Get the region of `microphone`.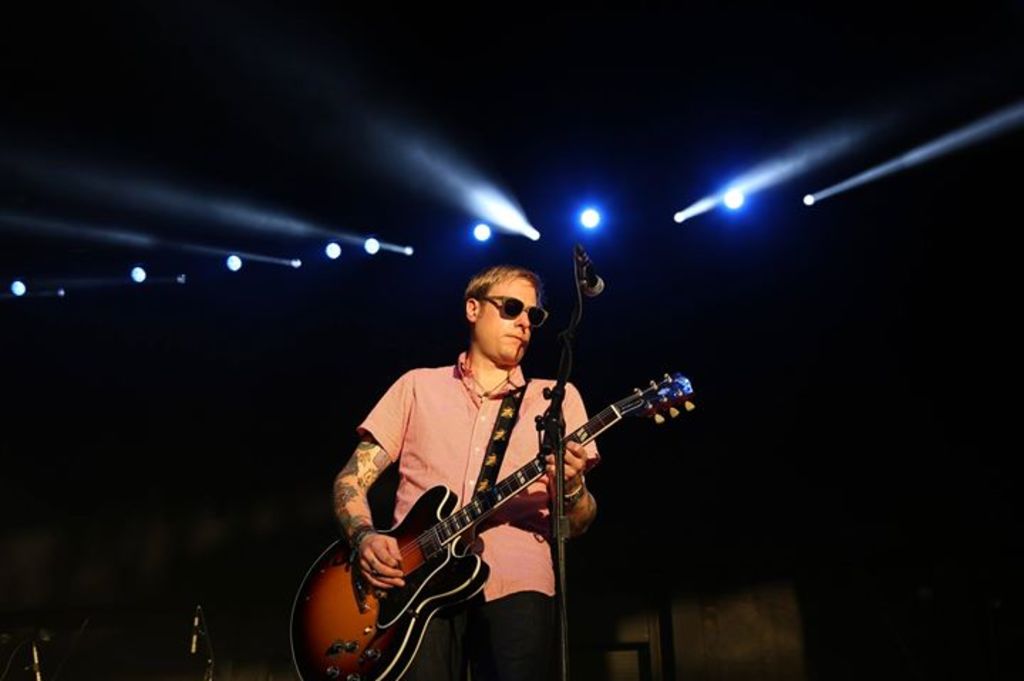
detection(186, 604, 199, 658).
